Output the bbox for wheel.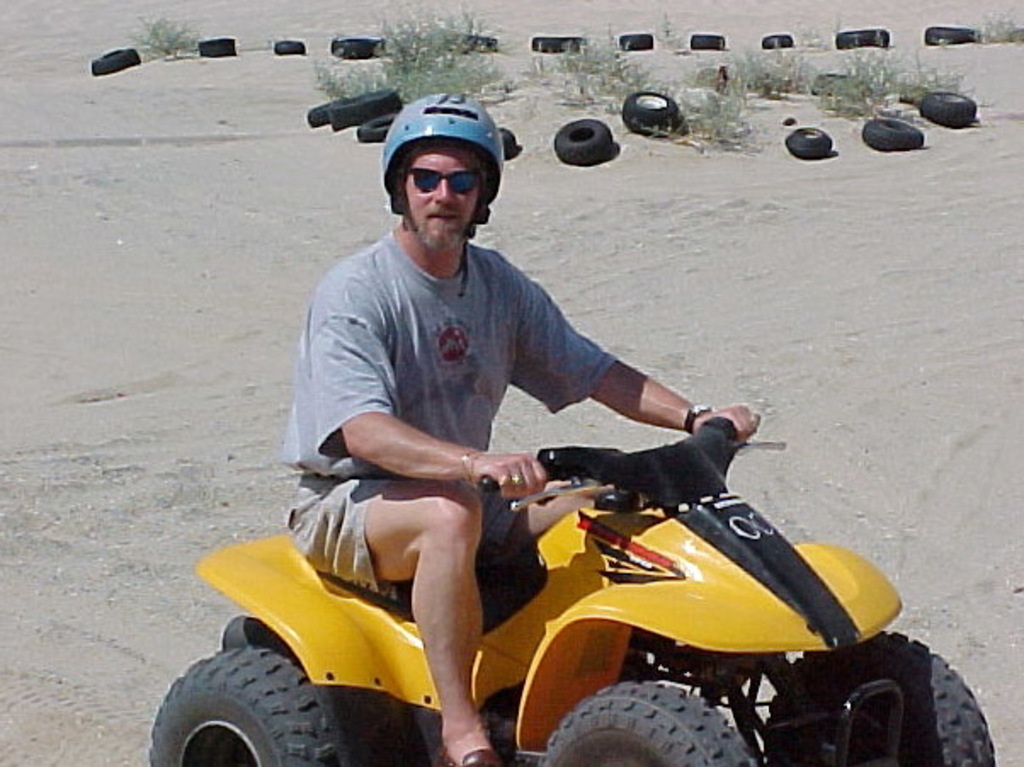
[left=330, top=36, right=383, bottom=60].
